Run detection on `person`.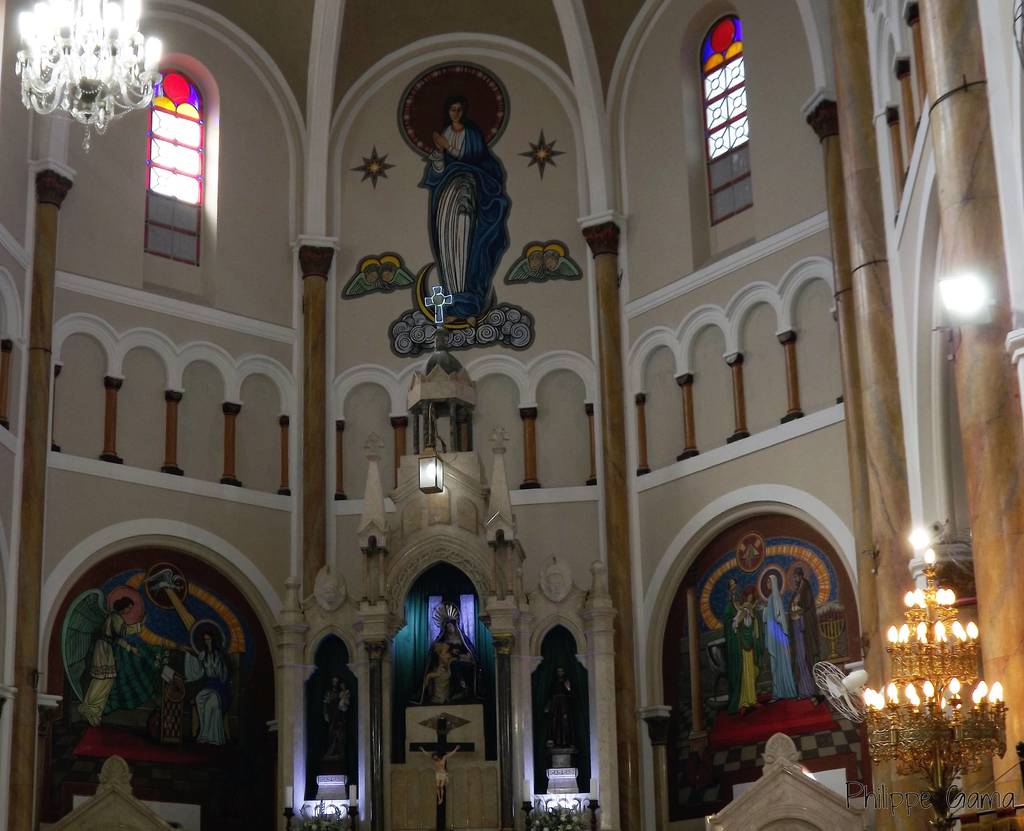
Result: pyautogui.locateOnScreen(422, 621, 475, 706).
